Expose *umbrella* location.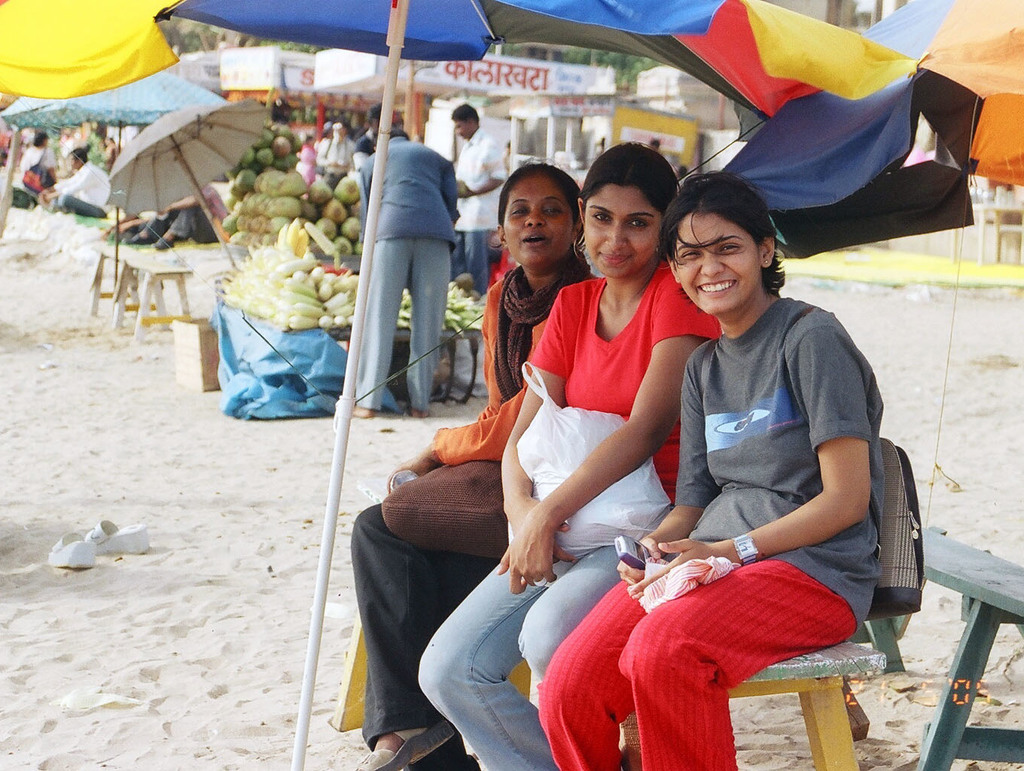
Exposed at box=[720, 0, 1023, 263].
